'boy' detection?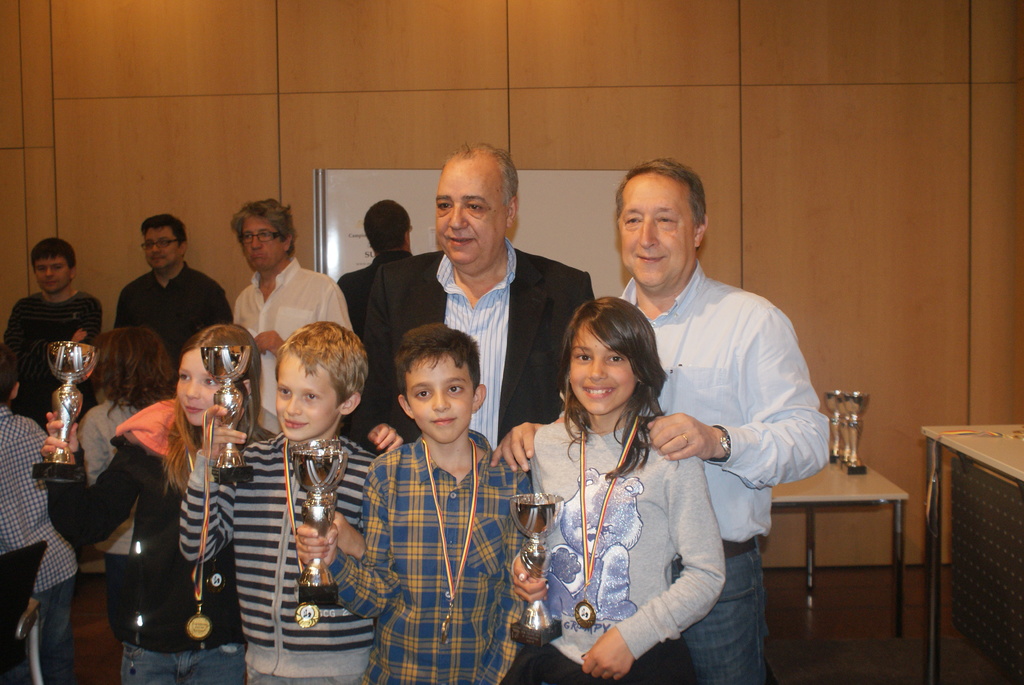
(x1=0, y1=343, x2=77, y2=684)
